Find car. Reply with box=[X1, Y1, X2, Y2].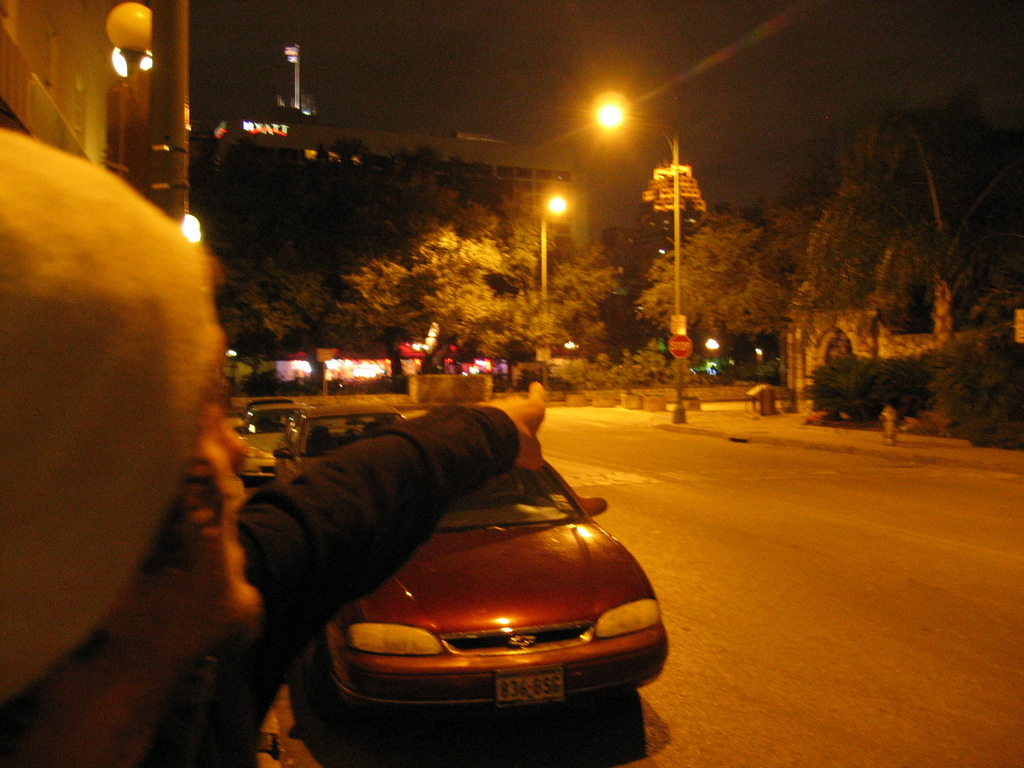
box=[237, 397, 294, 422].
